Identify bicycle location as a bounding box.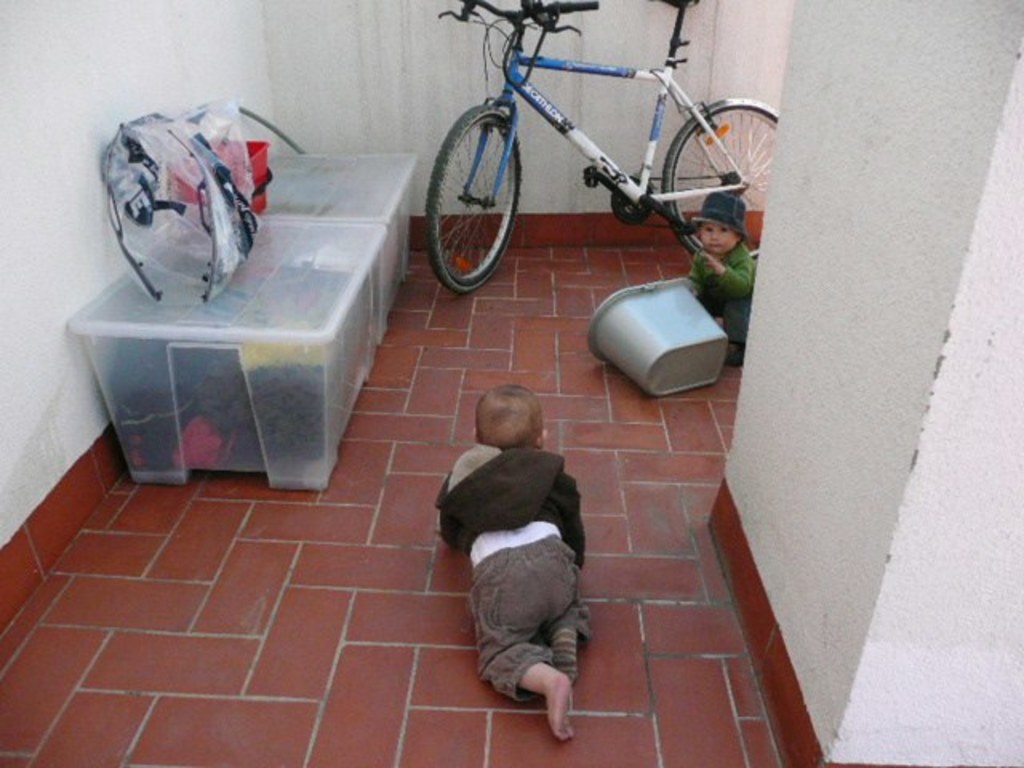
(398,0,778,304).
